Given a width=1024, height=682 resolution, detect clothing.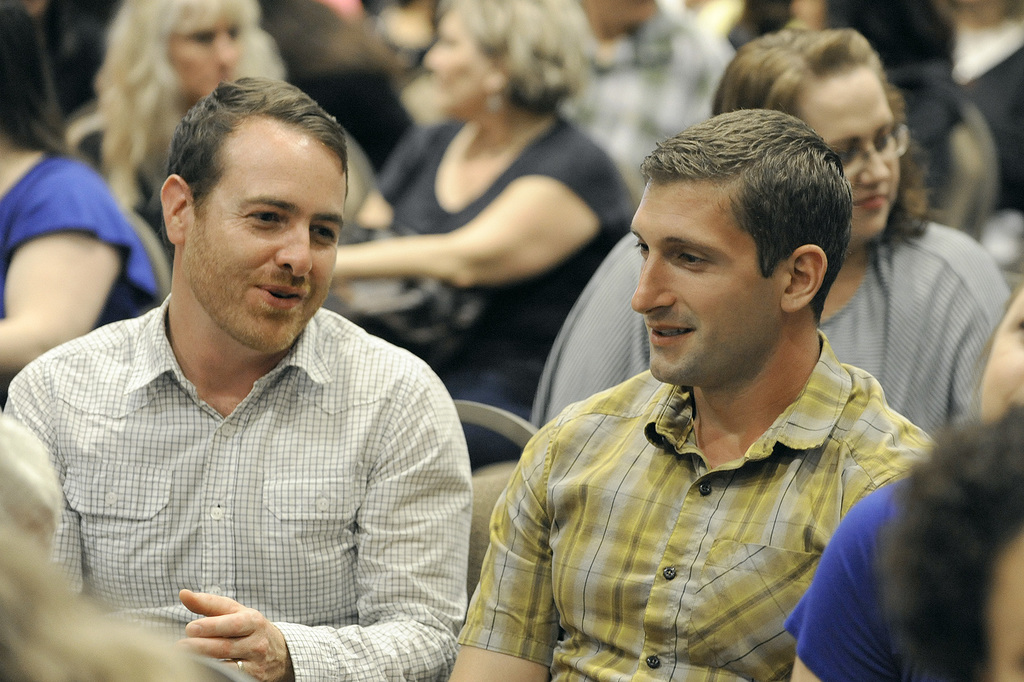
bbox=(541, 227, 1015, 425).
